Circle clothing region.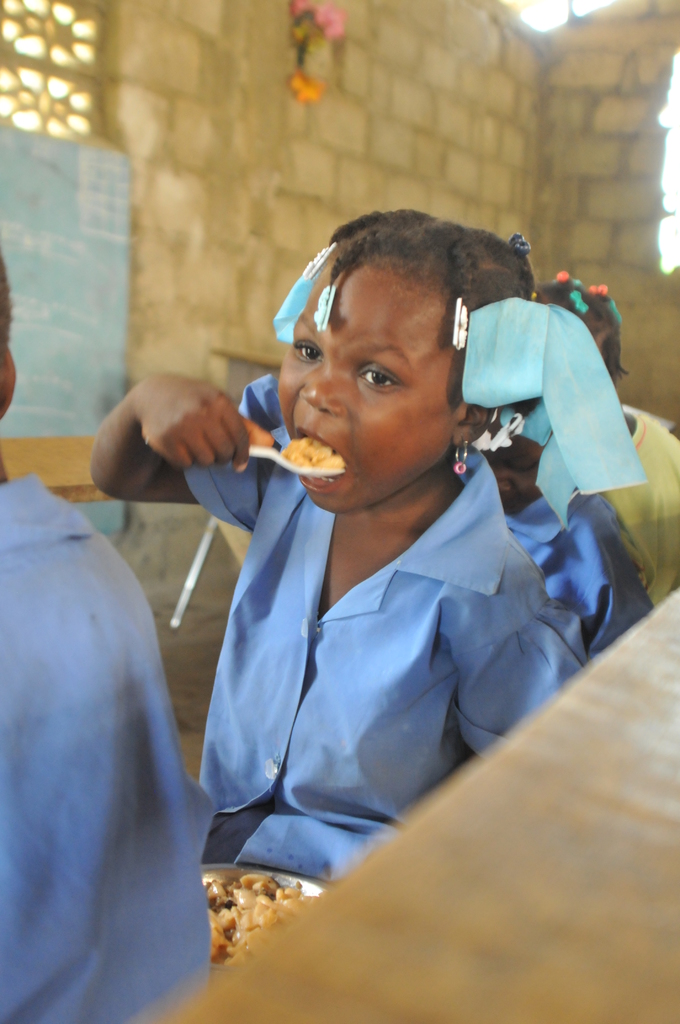
Region: 182, 372, 592, 893.
